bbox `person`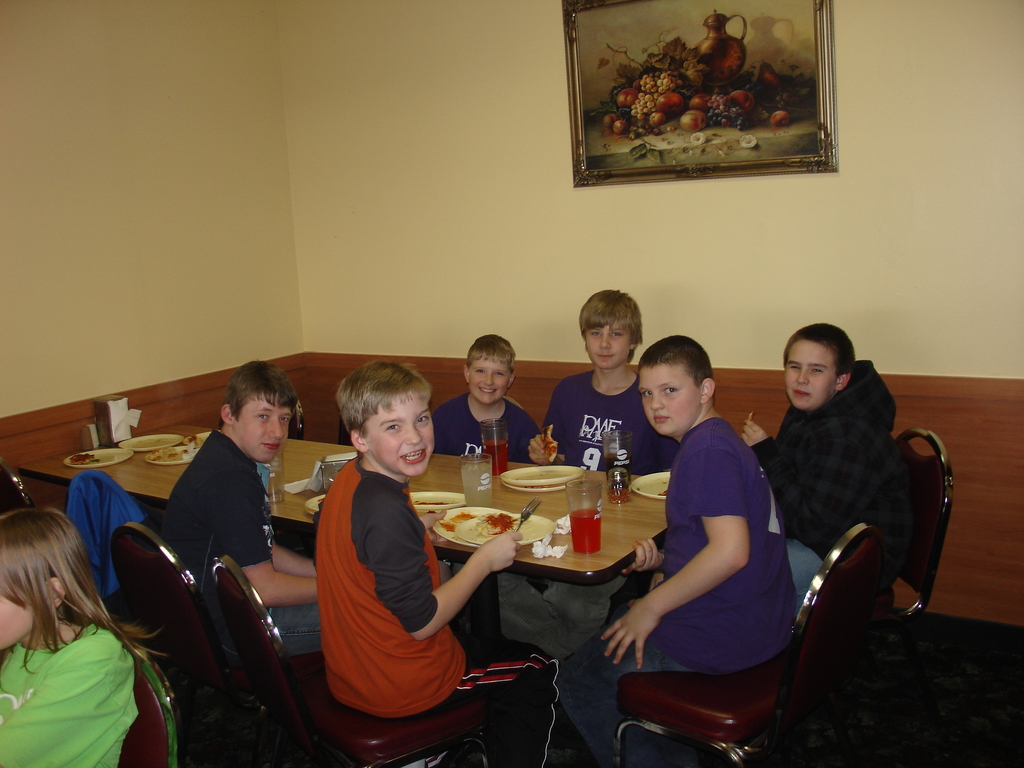
{"x1": 537, "y1": 286, "x2": 677, "y2": 494}
